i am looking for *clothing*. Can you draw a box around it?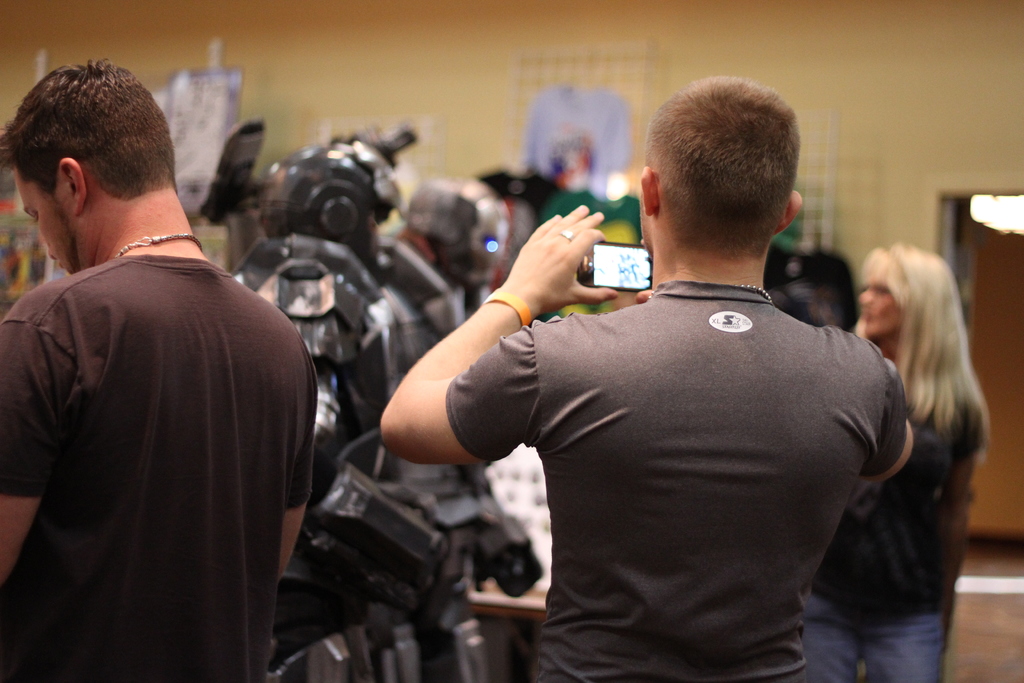
Sure, the bounding box is x1=803 y1=399 x2=988 y2=682.
